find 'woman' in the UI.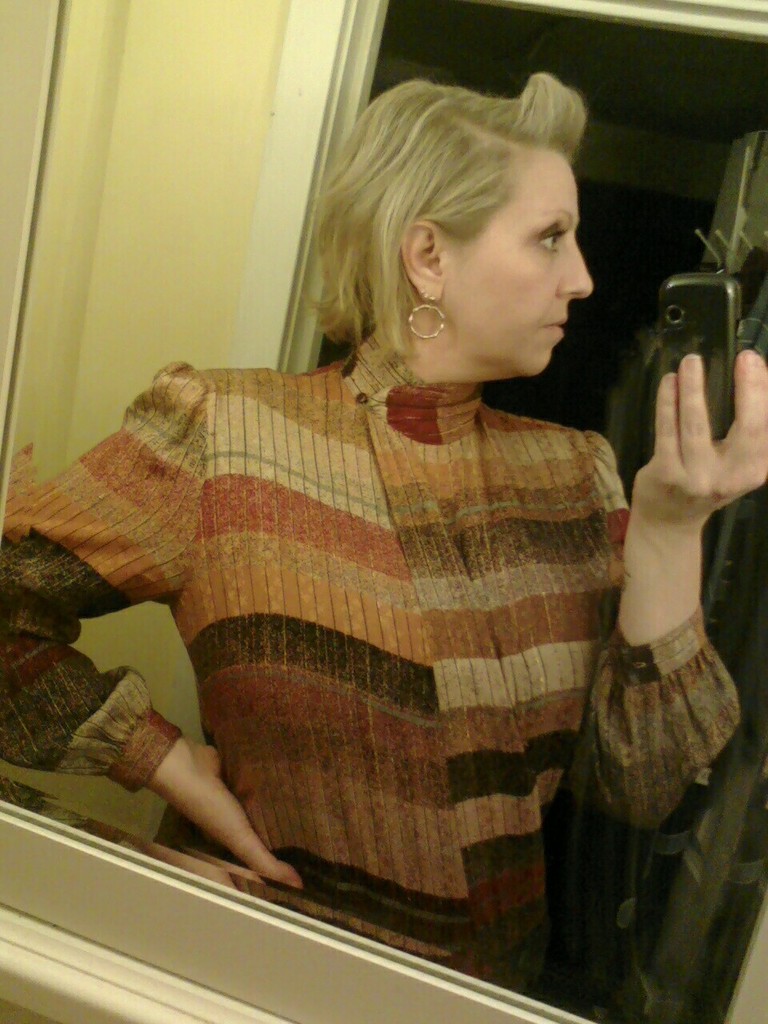
UI element at {"x1": 85, "y1": 95, "x2": 678, "y2": 970}.
